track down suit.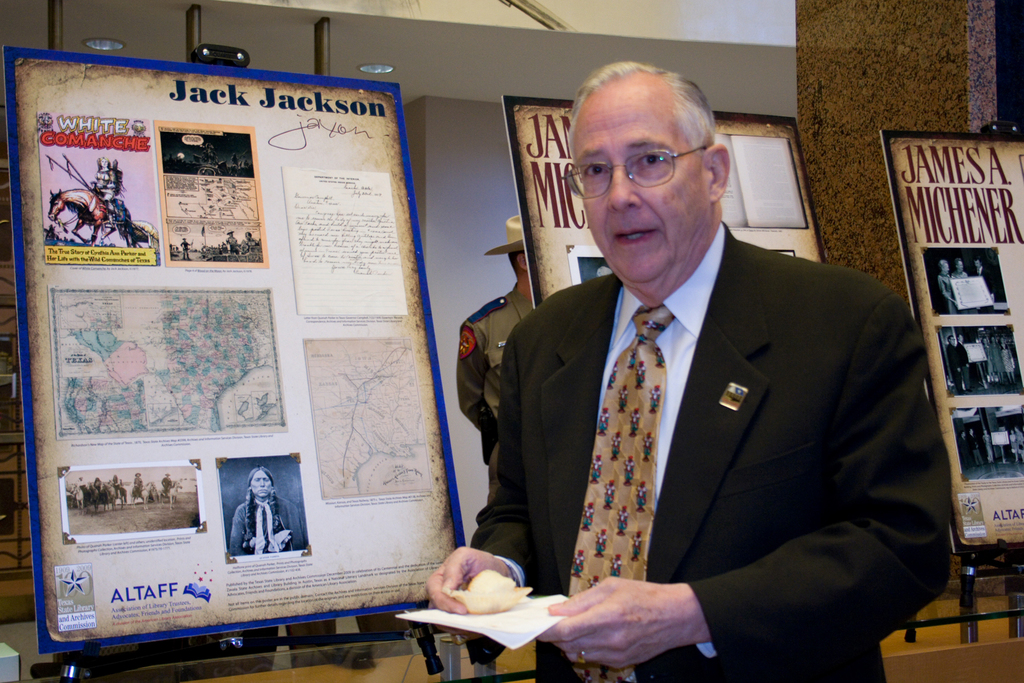
Tracked to x1=465 y1=164 x2=948 y2=671.
